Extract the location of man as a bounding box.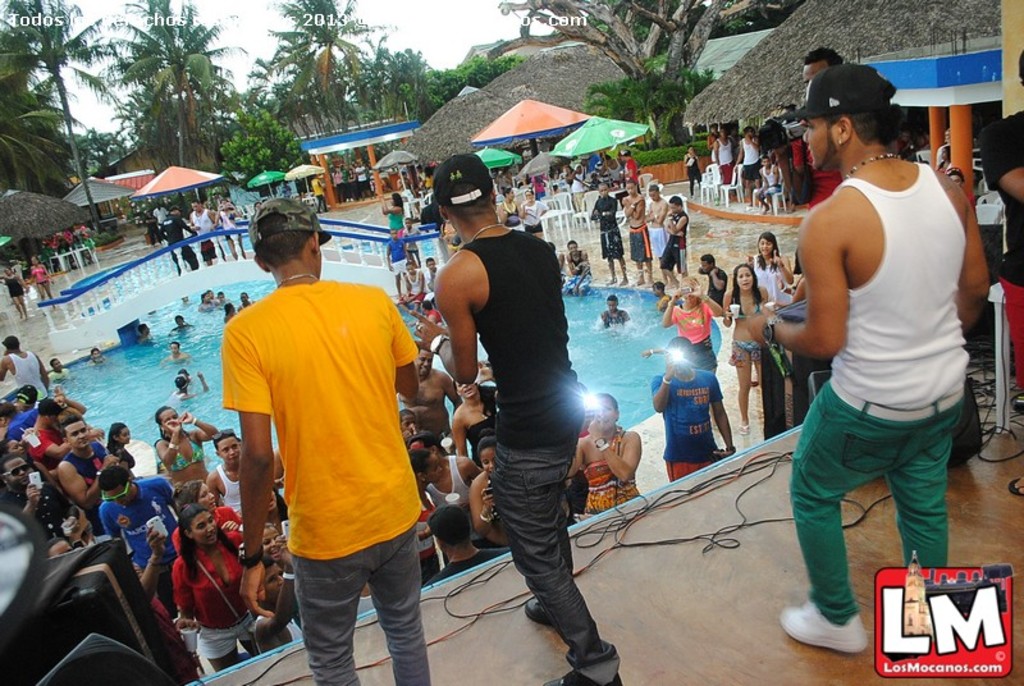
[left=132, top=321, right=156, bottom=342].
